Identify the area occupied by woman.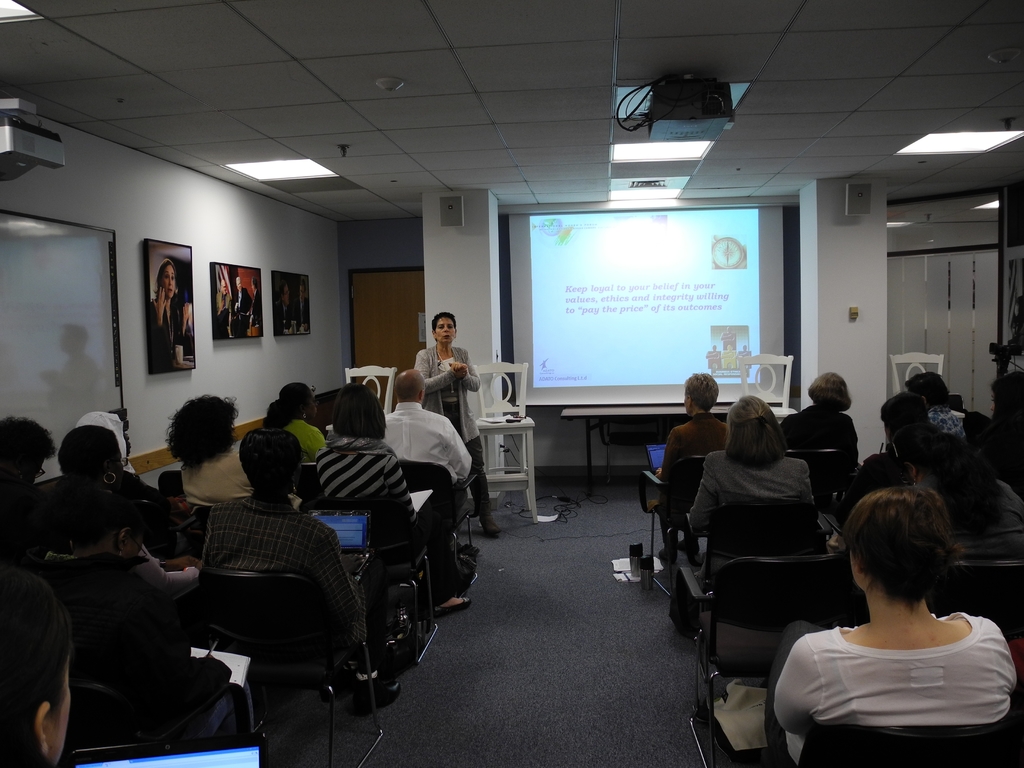
Area: (682, 392, 829, 539).
